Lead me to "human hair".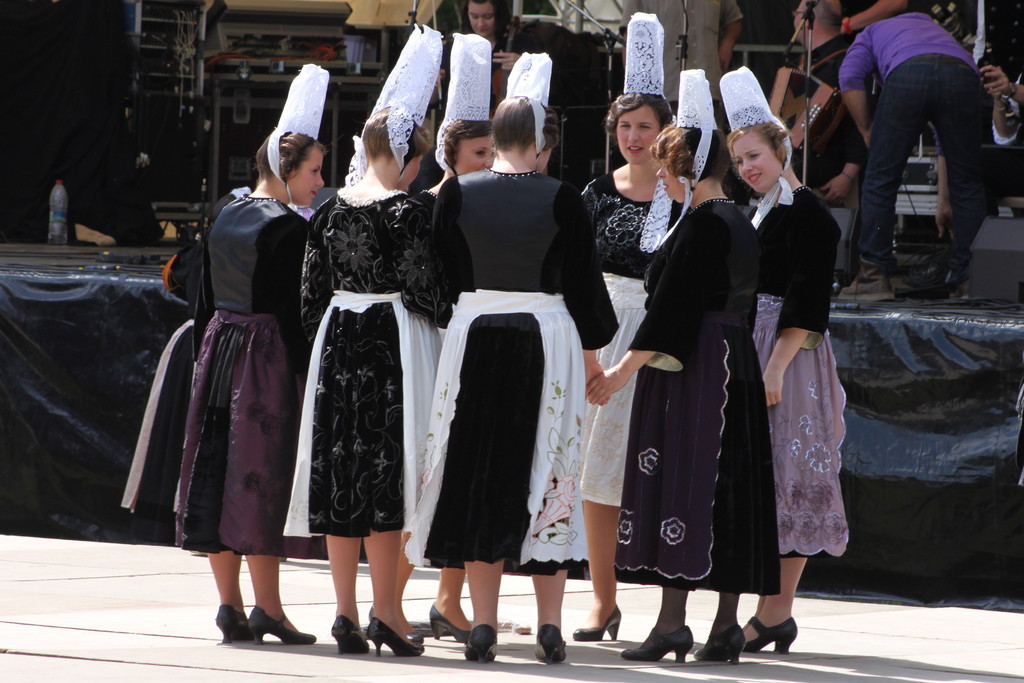
Lead to x1=488 y1=91 x2=564 y2=149.
